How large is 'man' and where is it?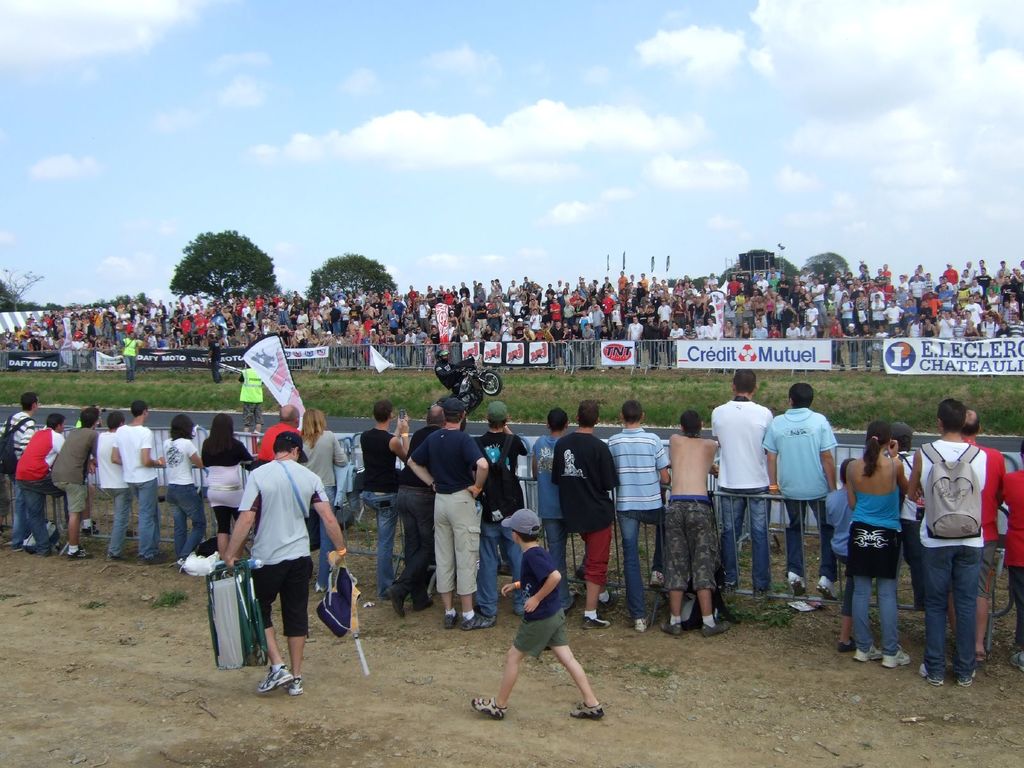
Bounding box: 788,323,805,340.
